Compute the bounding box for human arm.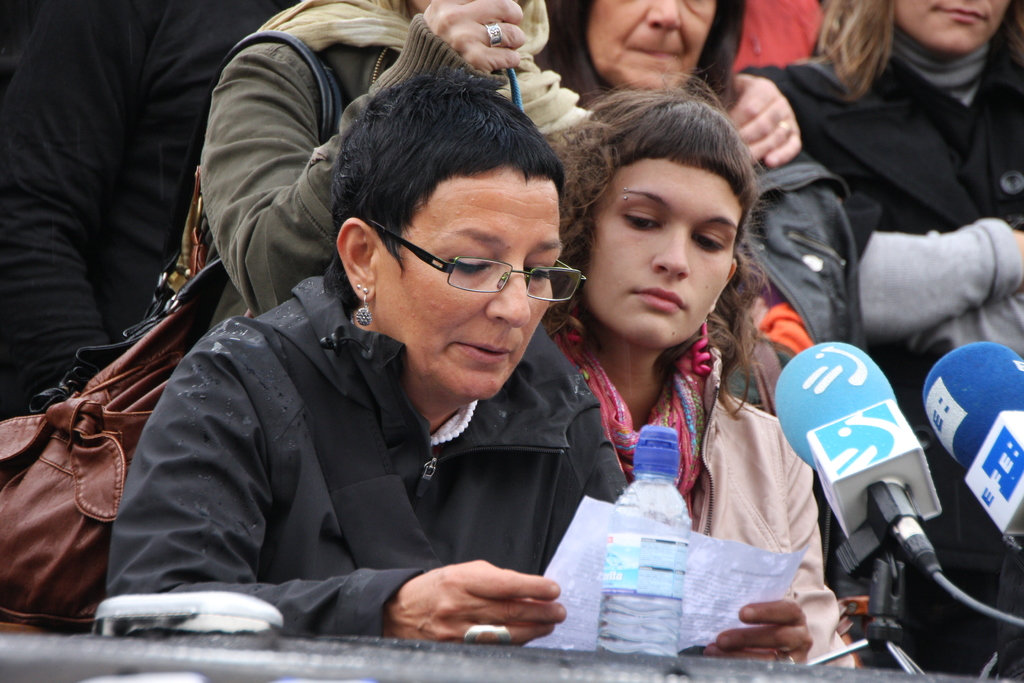
{"left": 762, "top": 463, "right": 843, "bottom": 682}.
